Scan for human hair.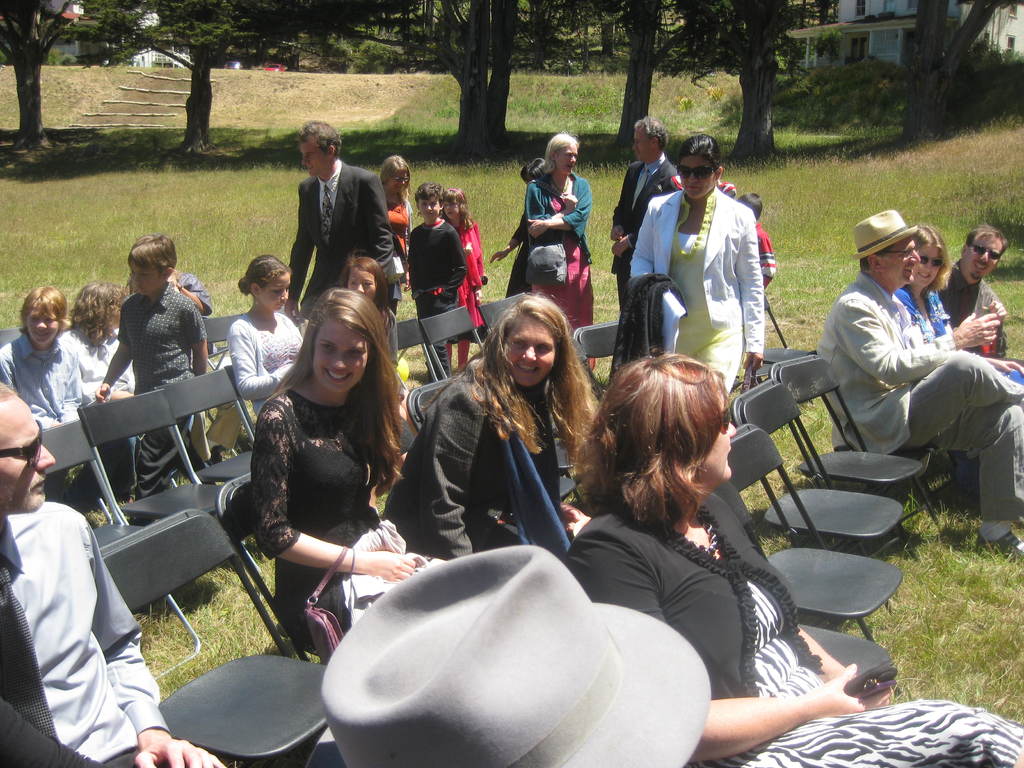
Scan result: (417,184,445,212).
